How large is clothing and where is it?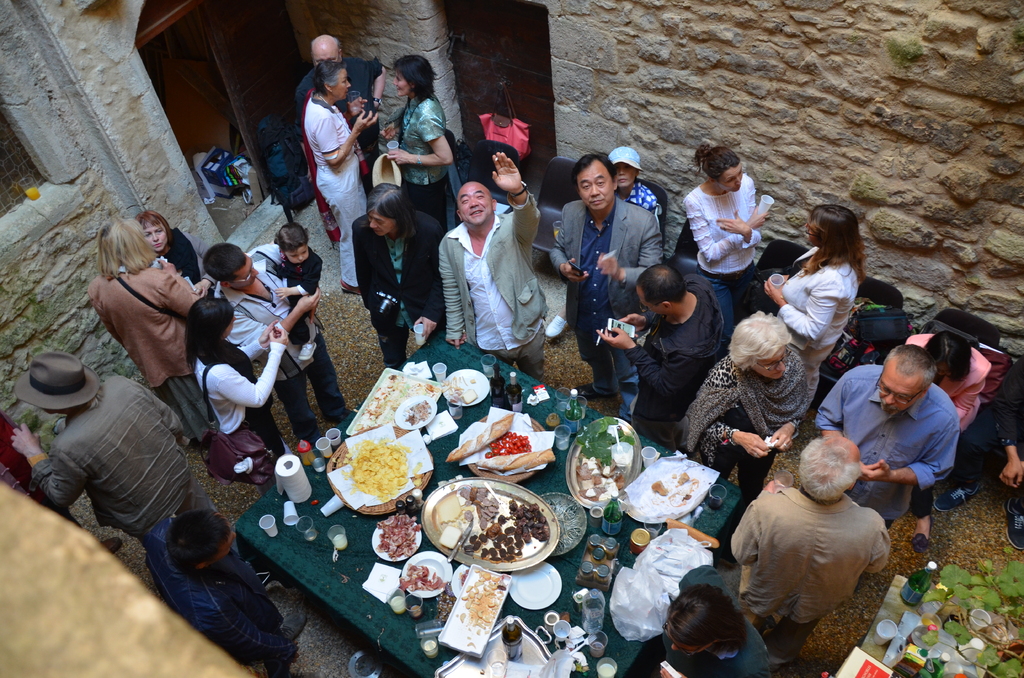
Bounding box: box(616, 179, 684, 230).
